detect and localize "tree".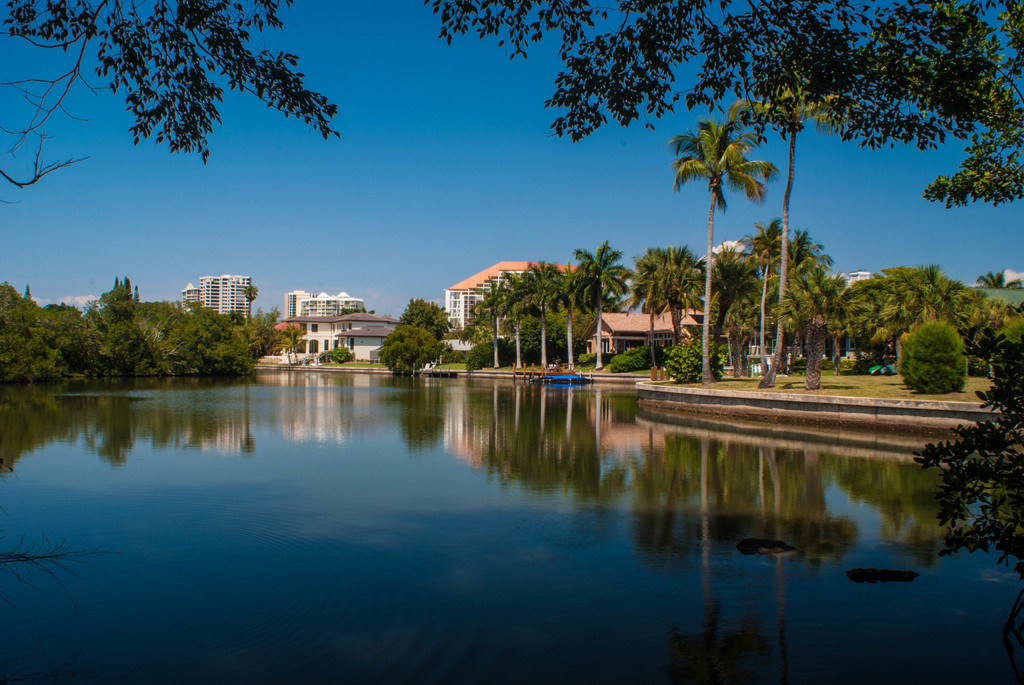
Localized at x1=905 y1=316 x2=973 y2=396.
